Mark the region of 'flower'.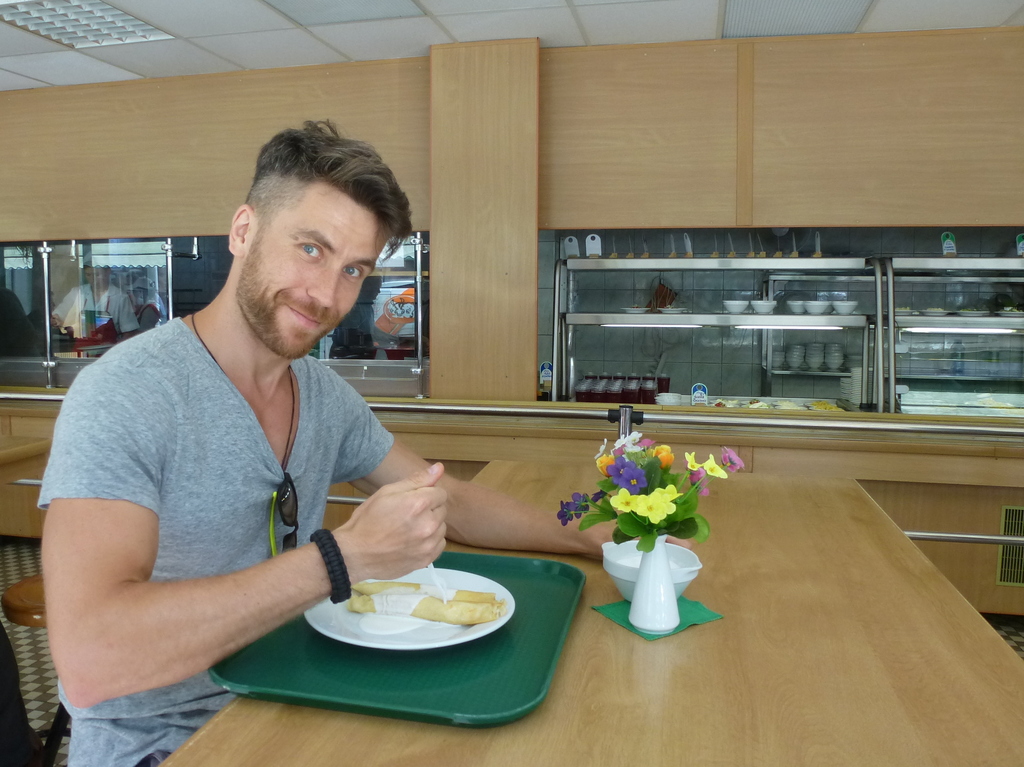
Region: x1=565 y1=493 x2=590 y2=518.
